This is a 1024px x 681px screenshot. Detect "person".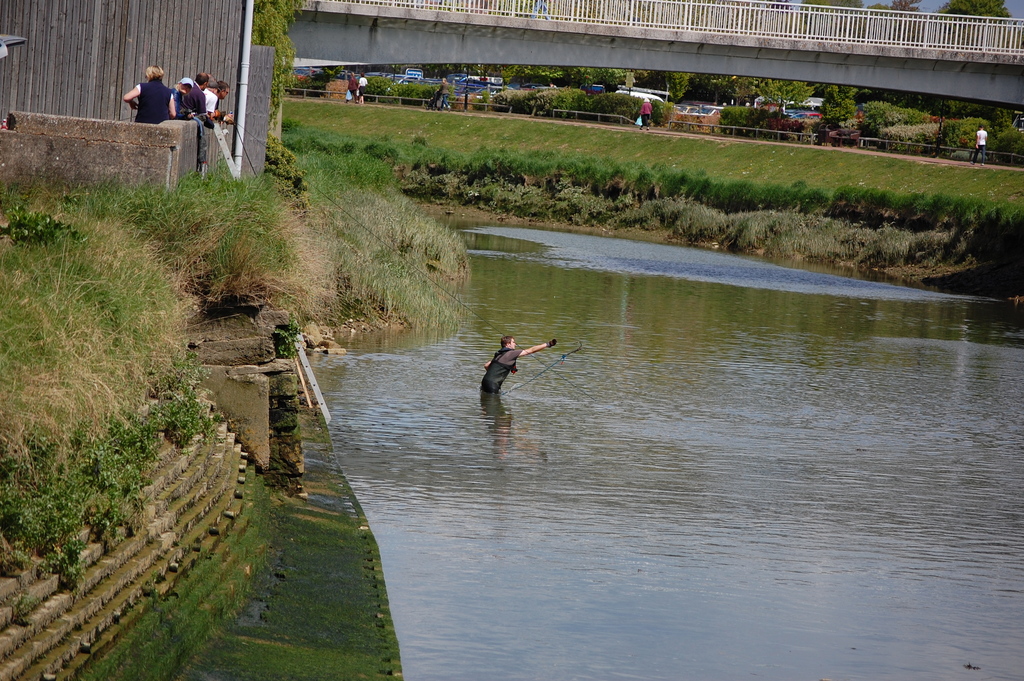
345/67/359/105.
